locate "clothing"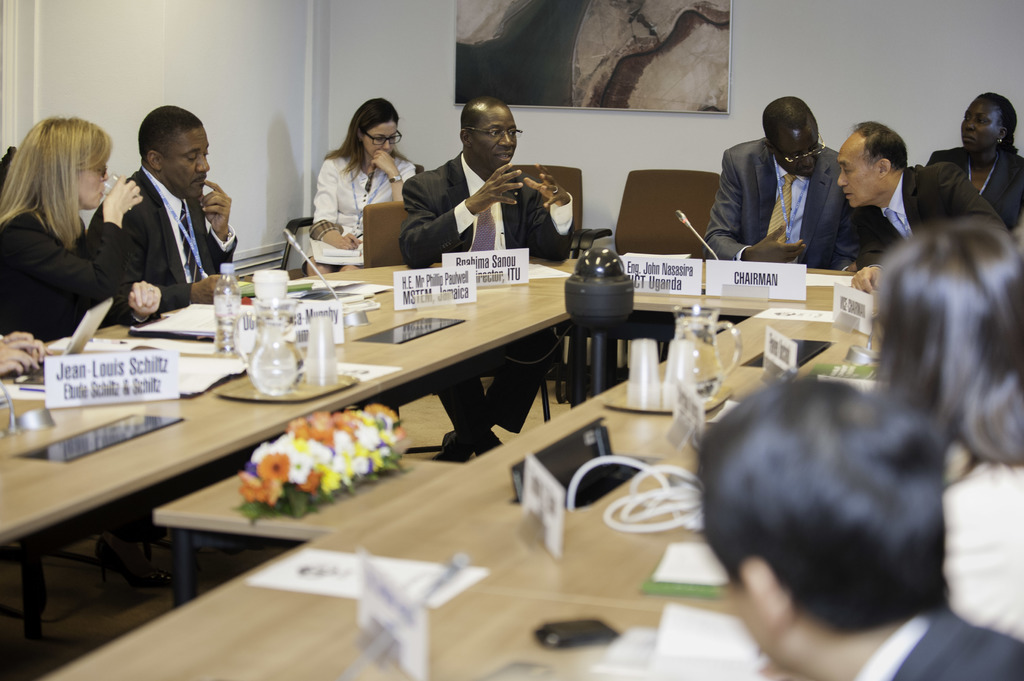
region(852, 614, 1023, 680)
